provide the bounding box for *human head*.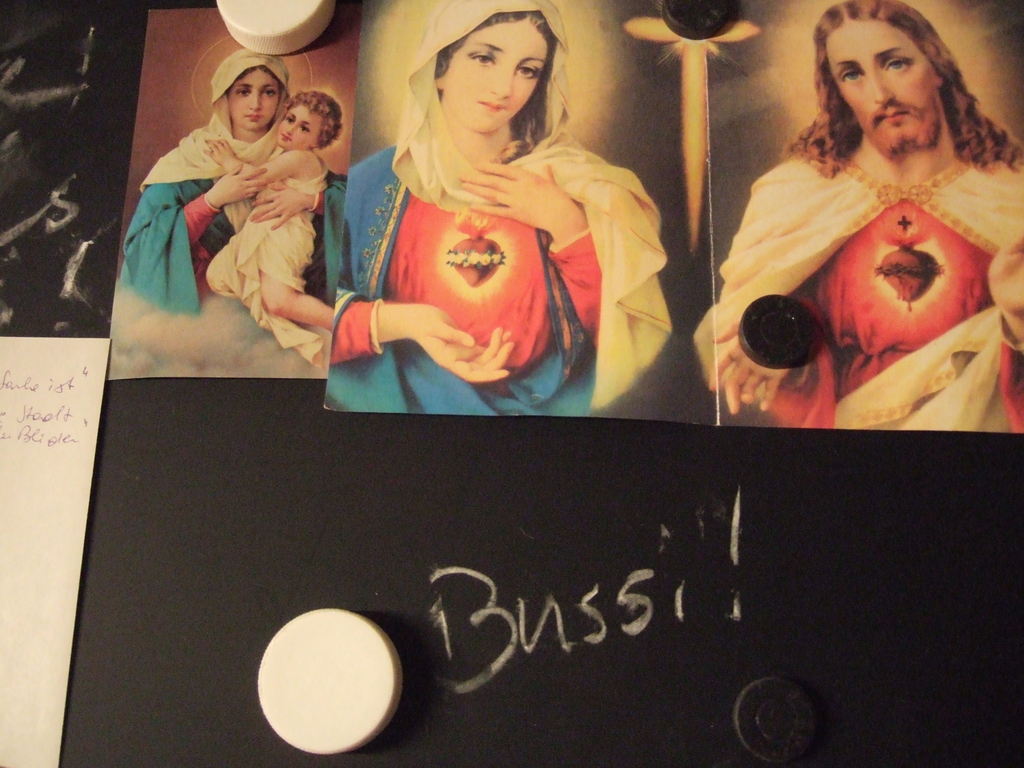
left=210, top=46, right=292, bottom=131.
